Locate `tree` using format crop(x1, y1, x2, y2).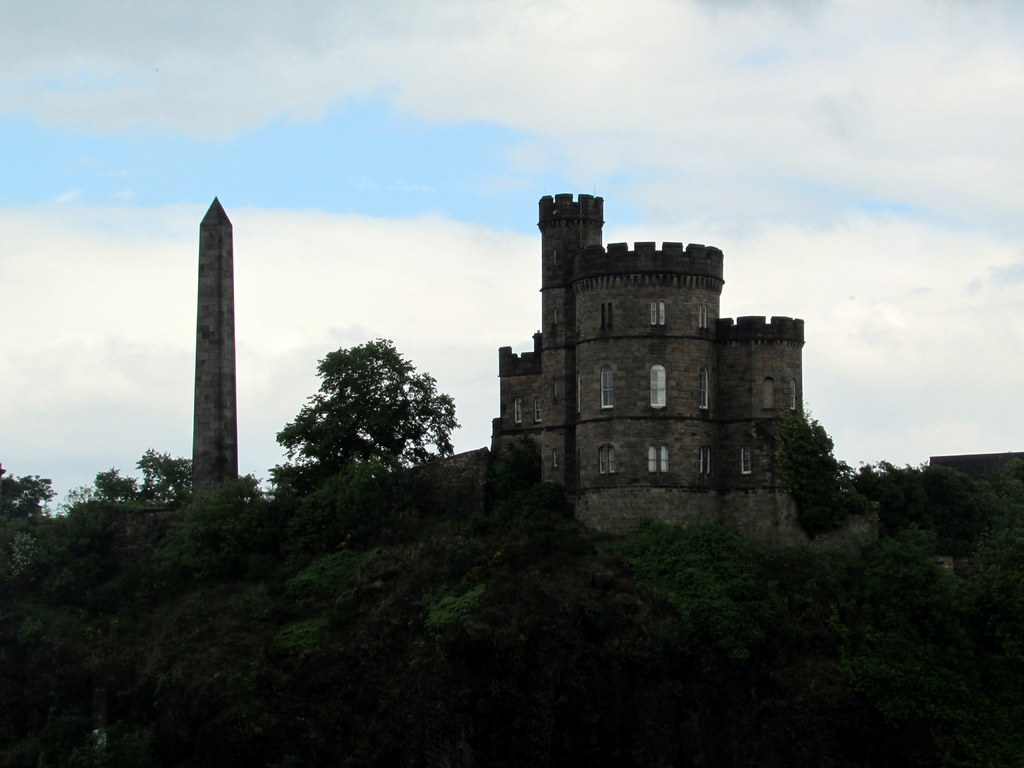
crop(223, 474, 265, 509).
